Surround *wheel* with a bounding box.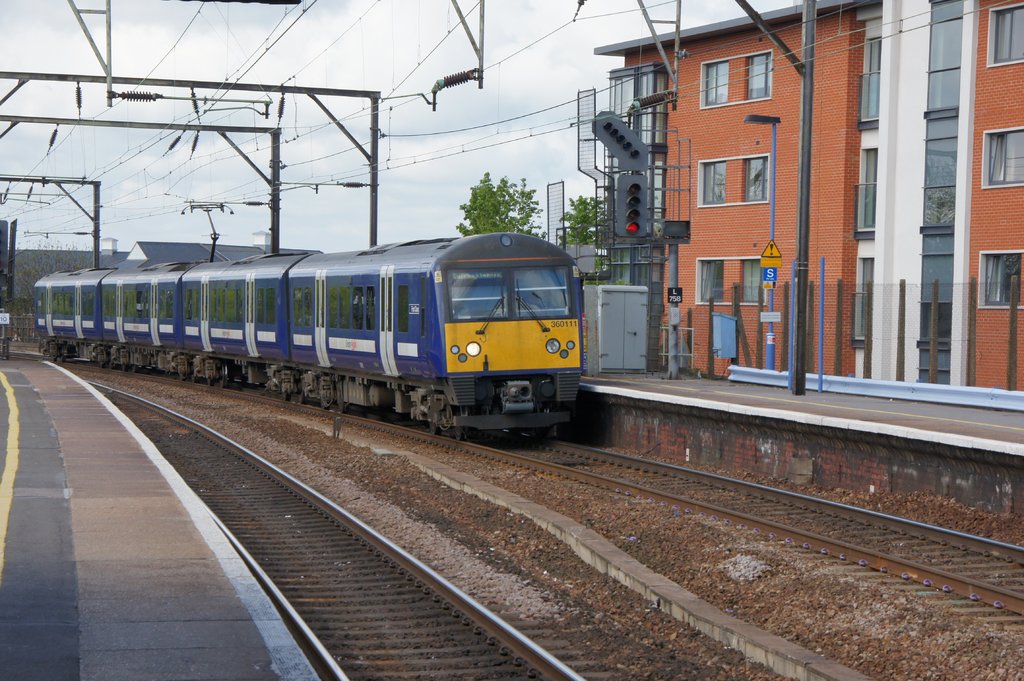
box(428, 403, 442, 435).
